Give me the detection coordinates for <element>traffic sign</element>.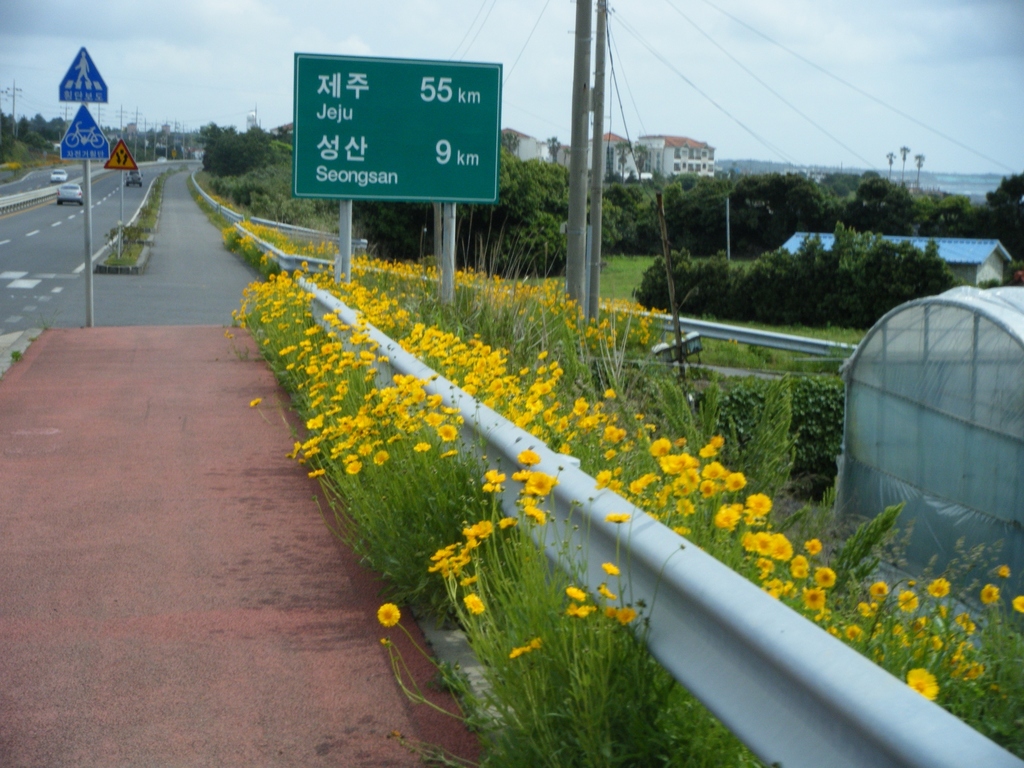
region(104, 134, 139, 171).
